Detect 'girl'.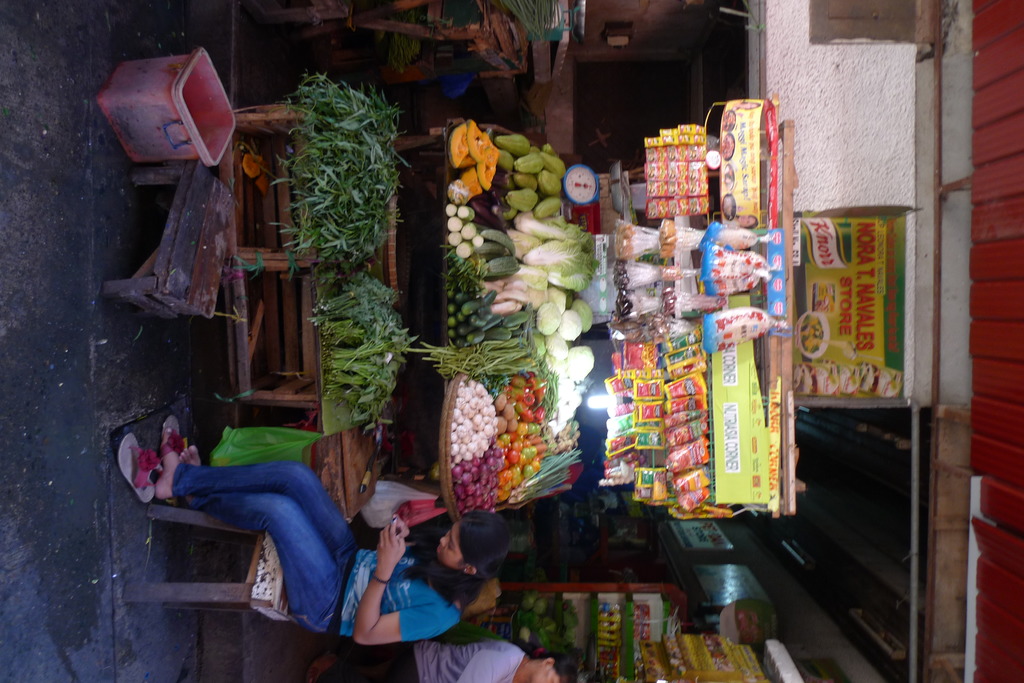
Detected at l=152, t=425, r=510, b=645.
